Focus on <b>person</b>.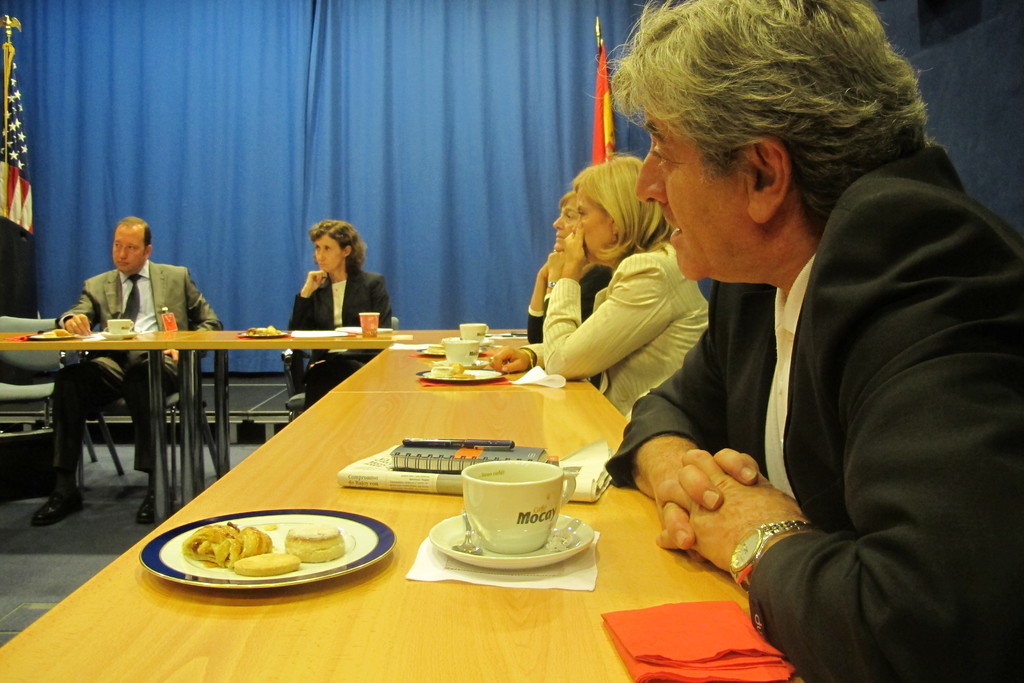
Focused at rect(280, 206, 381, 345).
